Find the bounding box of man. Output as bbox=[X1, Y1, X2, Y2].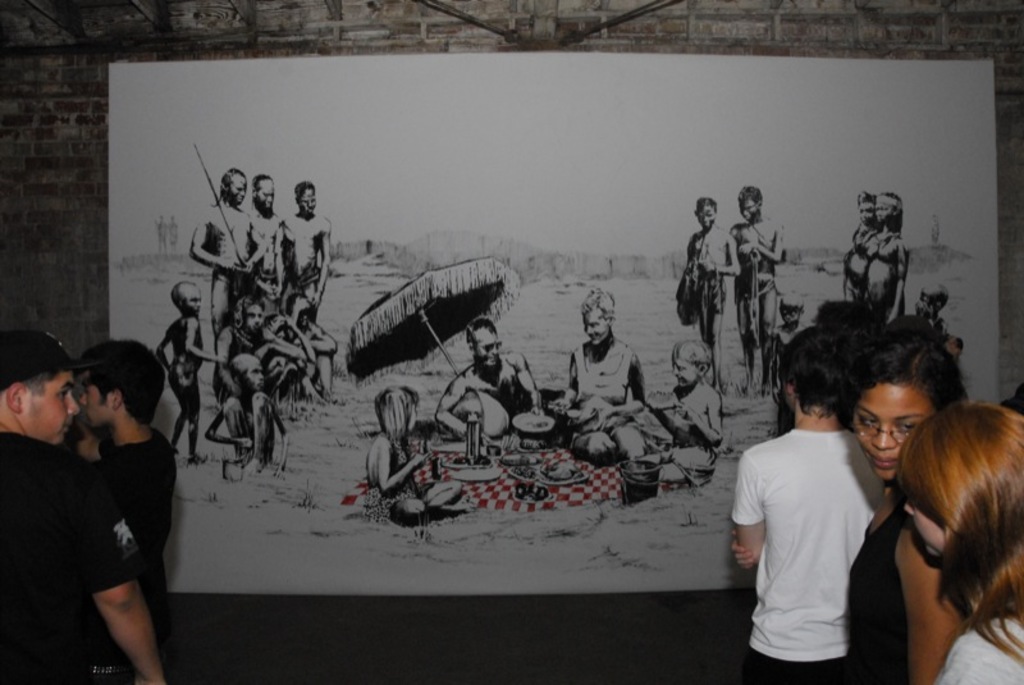
bbox=[182, 169, 270, 346].
